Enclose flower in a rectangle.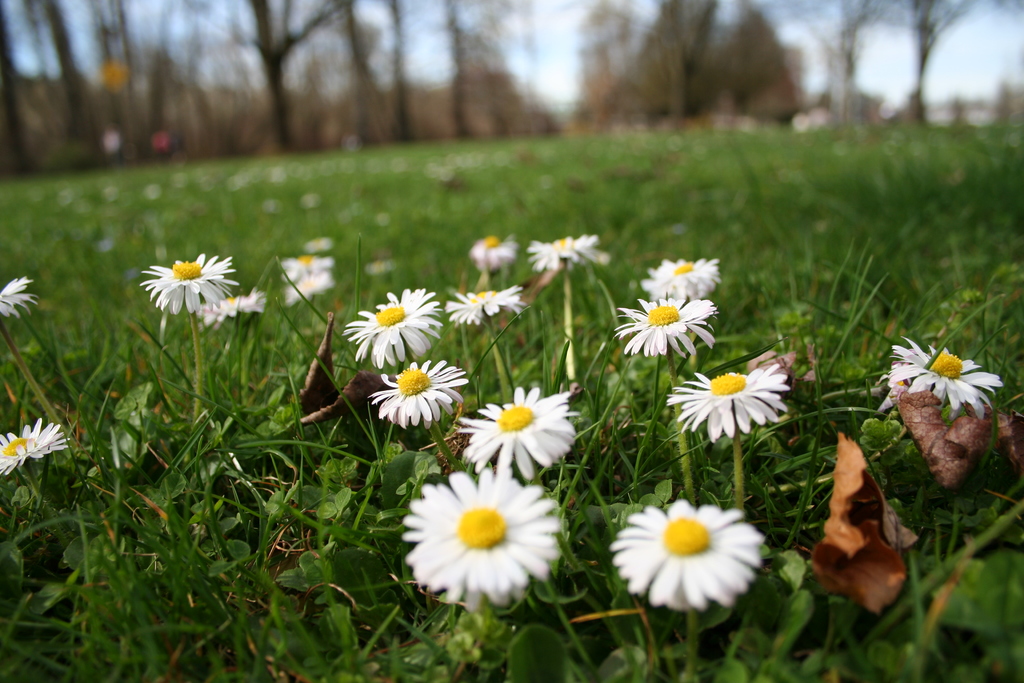
l=368, t=363, r=465, b=427.
